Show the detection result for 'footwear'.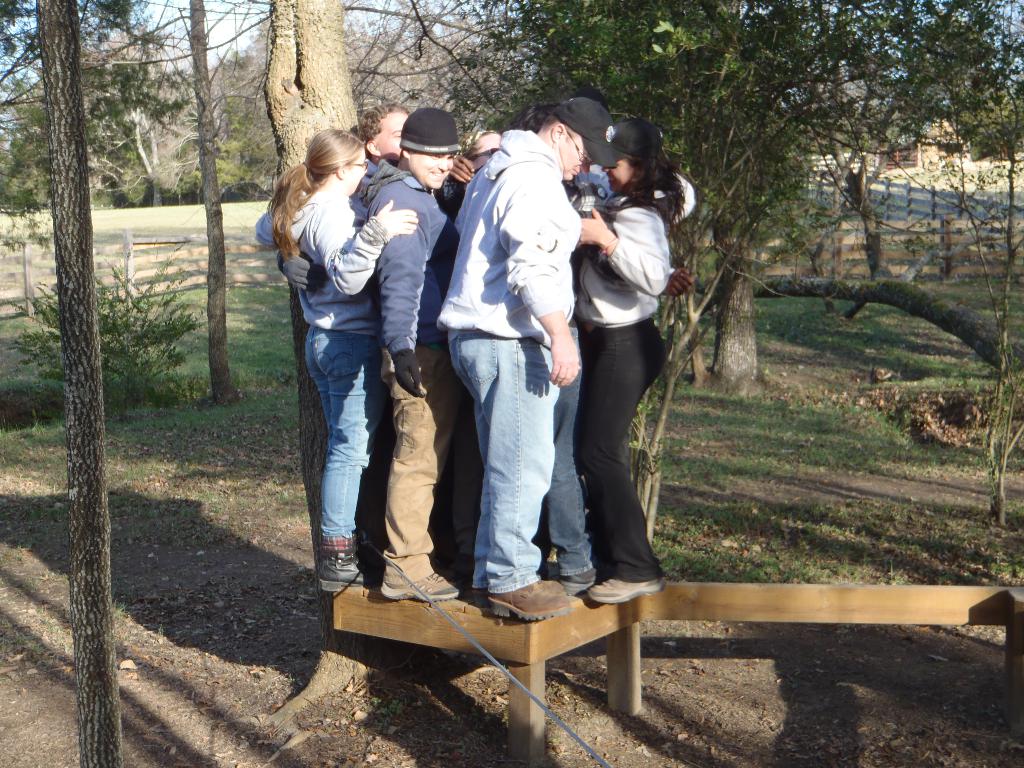
detection(378, 573, 467, 602).
